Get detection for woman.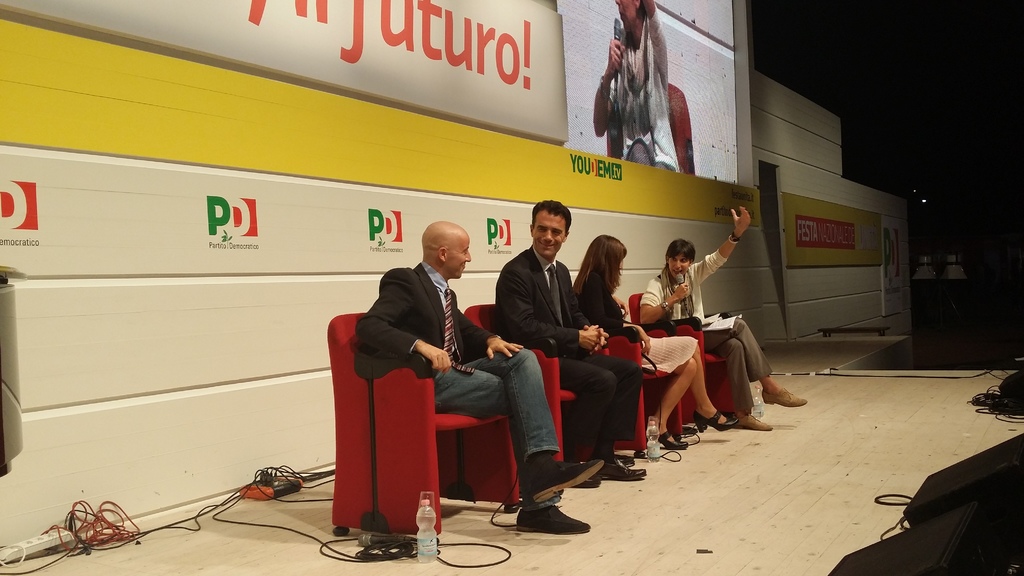
Detection: bbox=(572, 236, 740, 451).
